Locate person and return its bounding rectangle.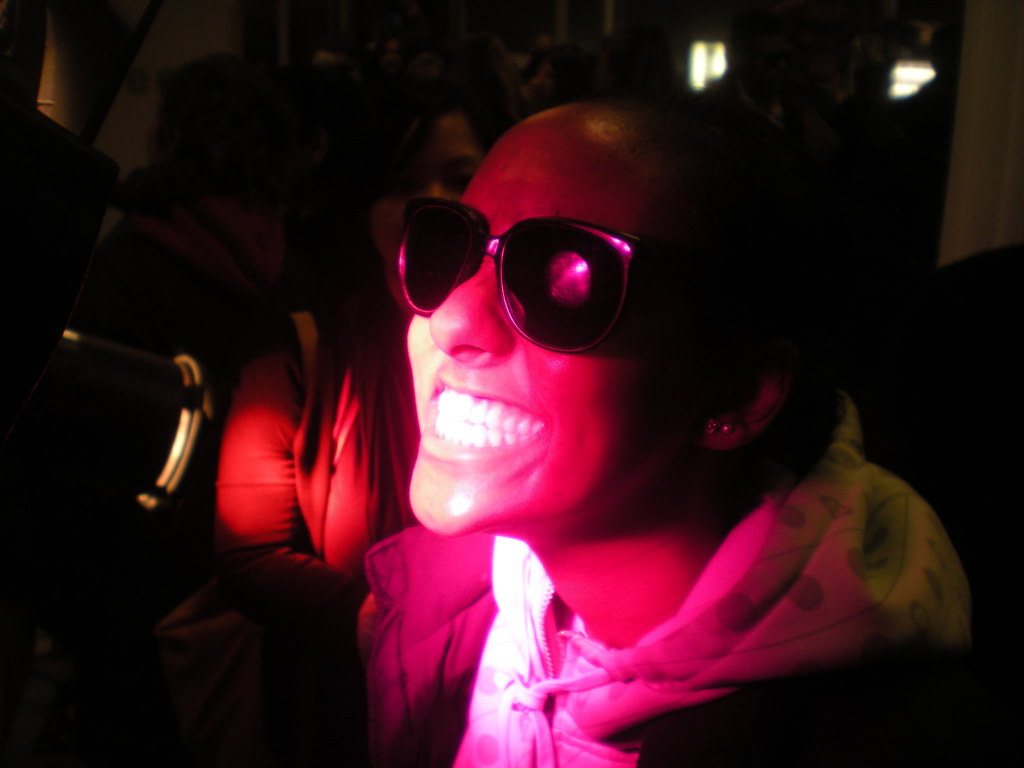
253 80 920 767.
